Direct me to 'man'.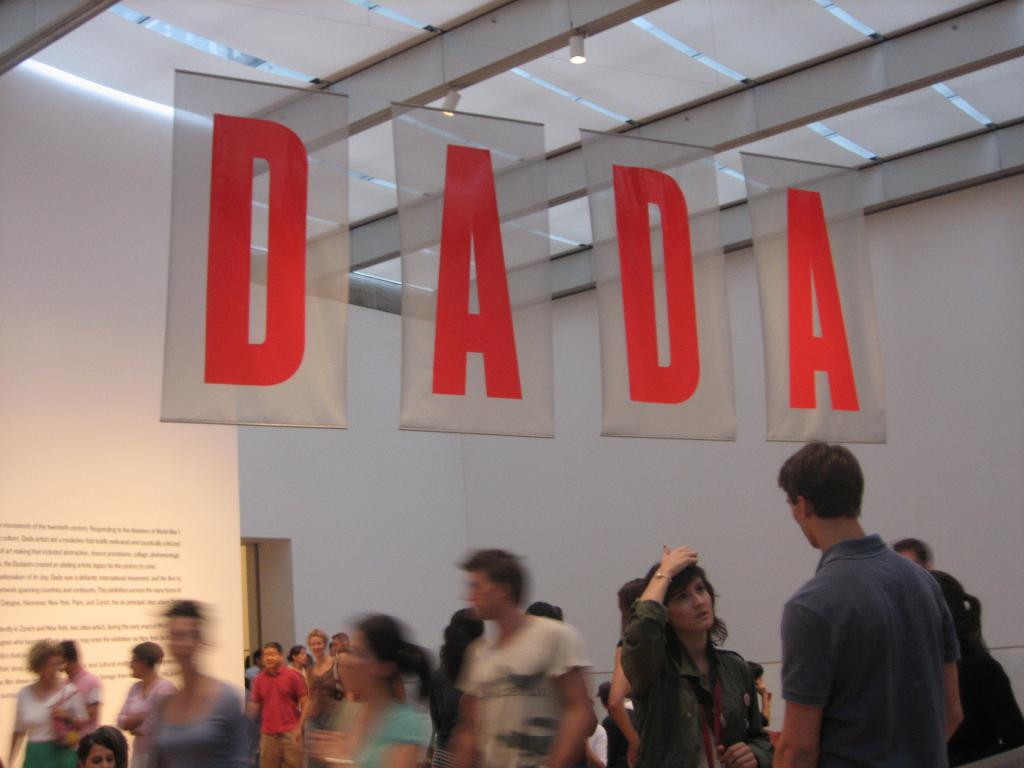
Direction: <bbox>244, 640, 310, 767</bbox>.
